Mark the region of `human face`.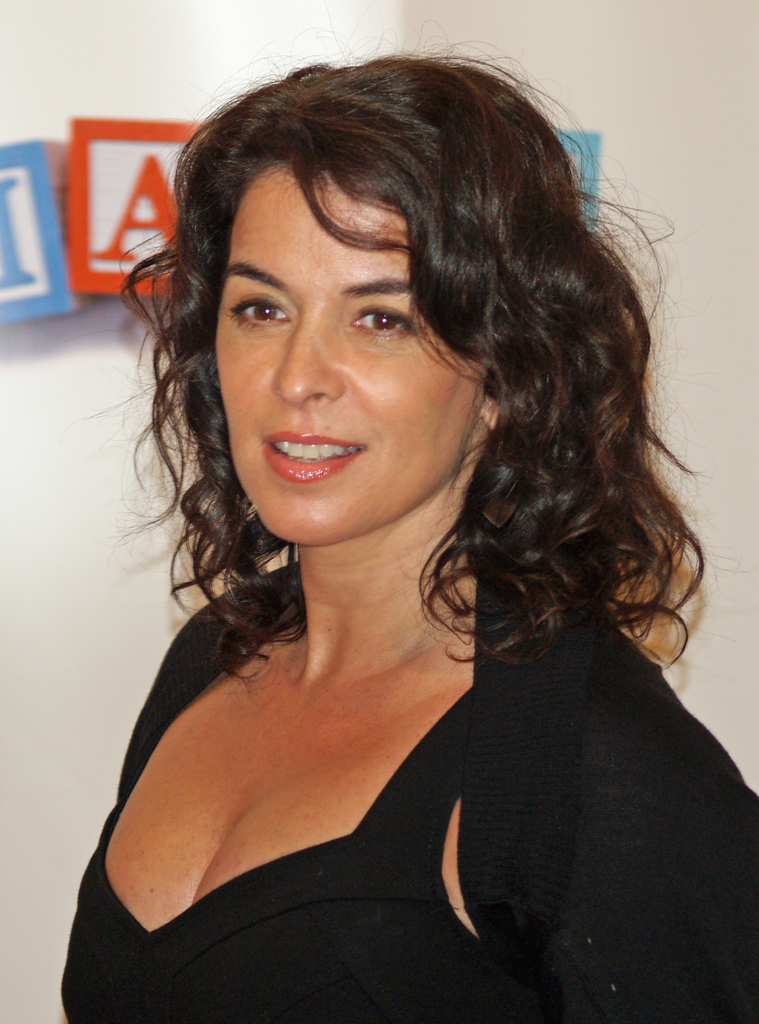
Region: <box>214,163,491,547</box>.
